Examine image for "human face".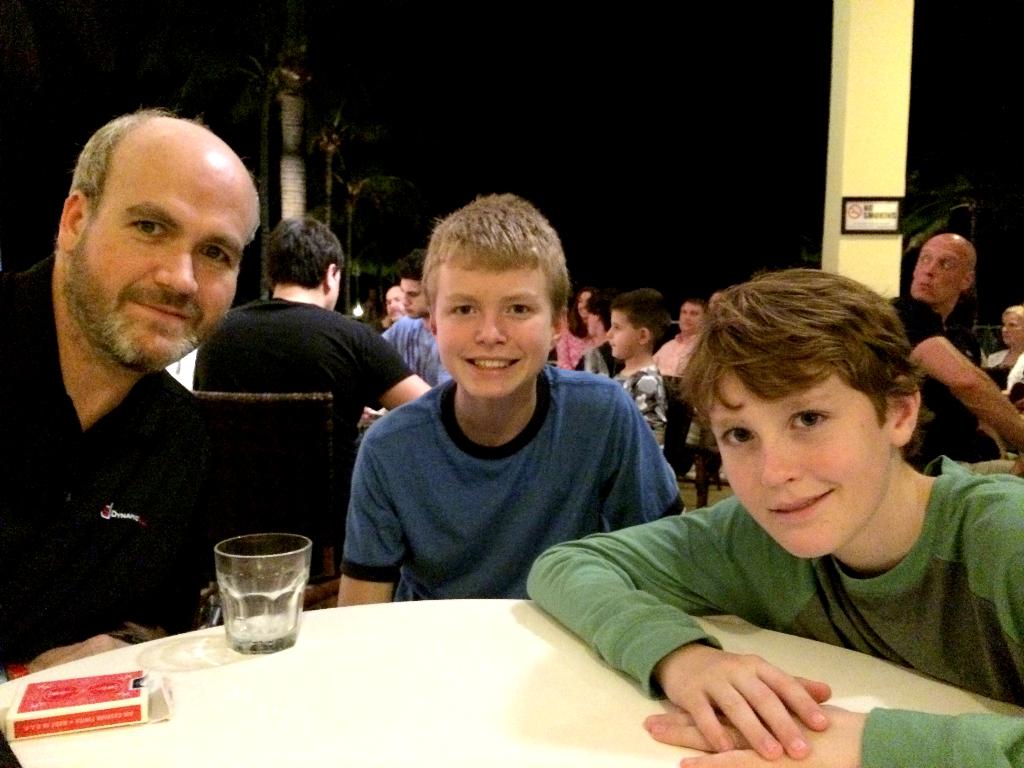
Examination result: (x1=1002, y1=312, x2=1023, y2=343).
